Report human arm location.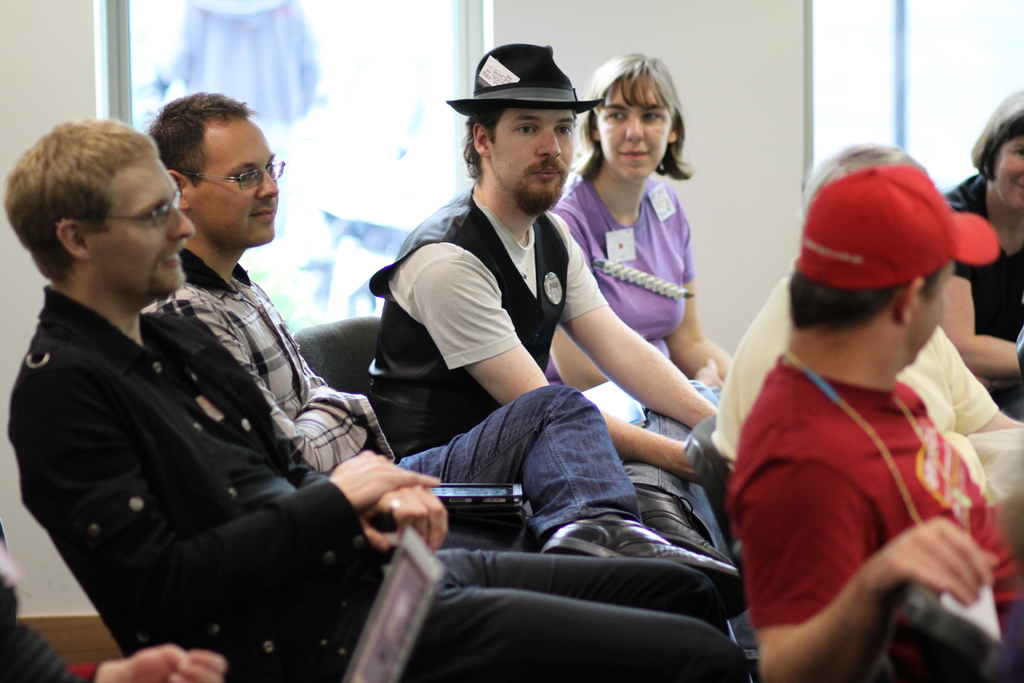
Report: pyautogui.locateOnScreen(939, 266, 1023, 409).
